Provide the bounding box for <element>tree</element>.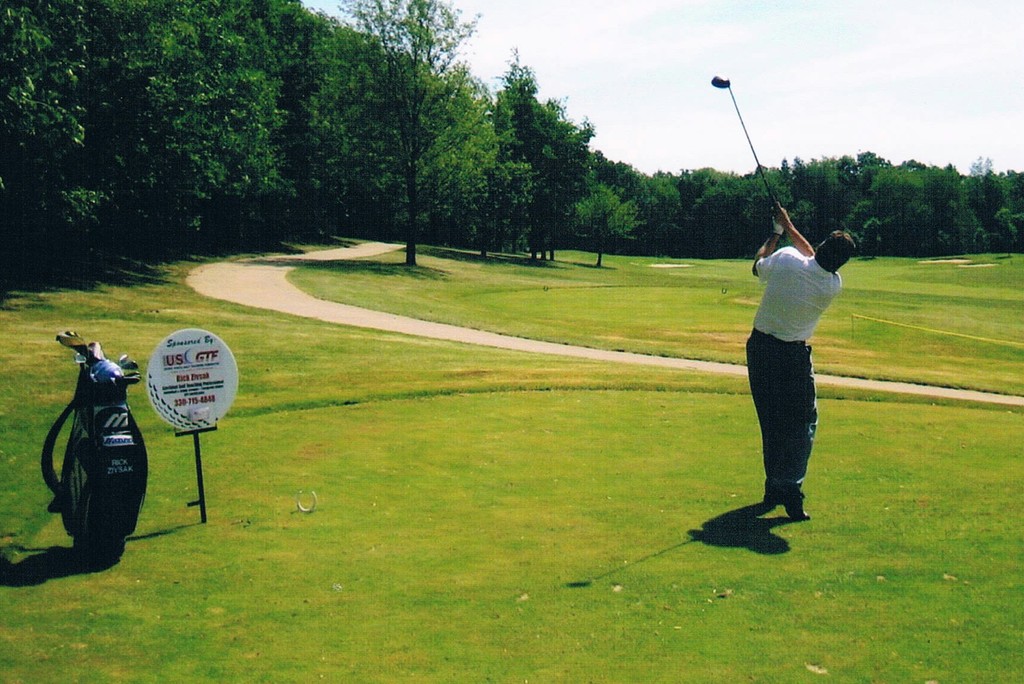
bbox=(847, 163, 945, 257).
